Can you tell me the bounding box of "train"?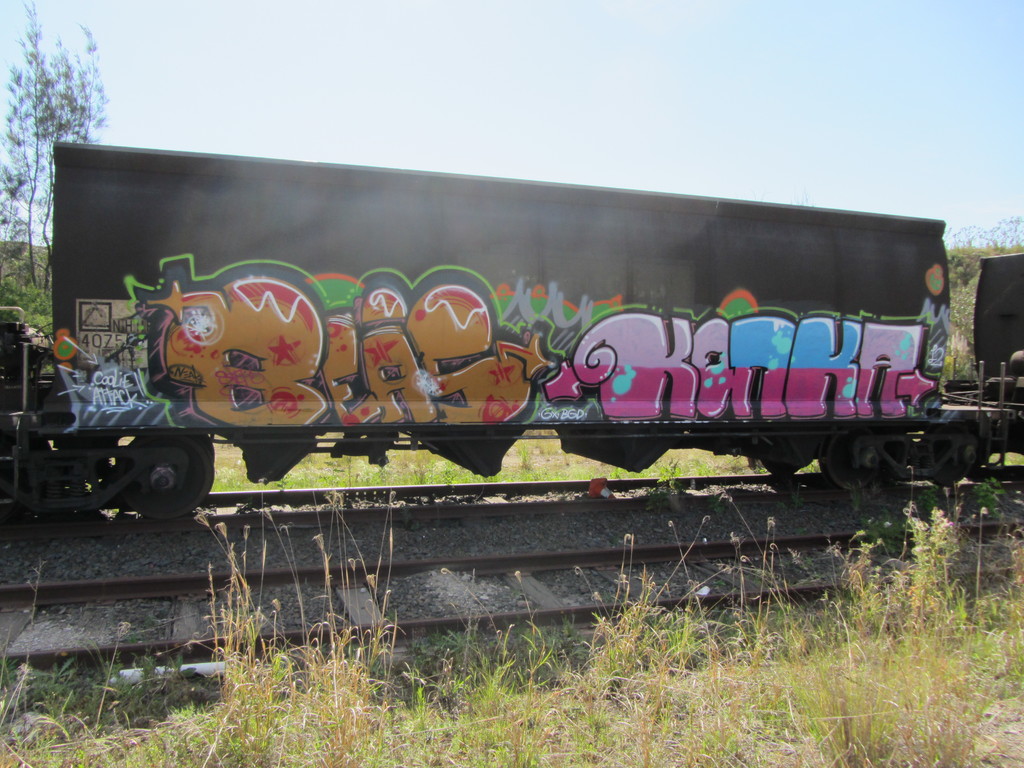
0 134 1023 529.
